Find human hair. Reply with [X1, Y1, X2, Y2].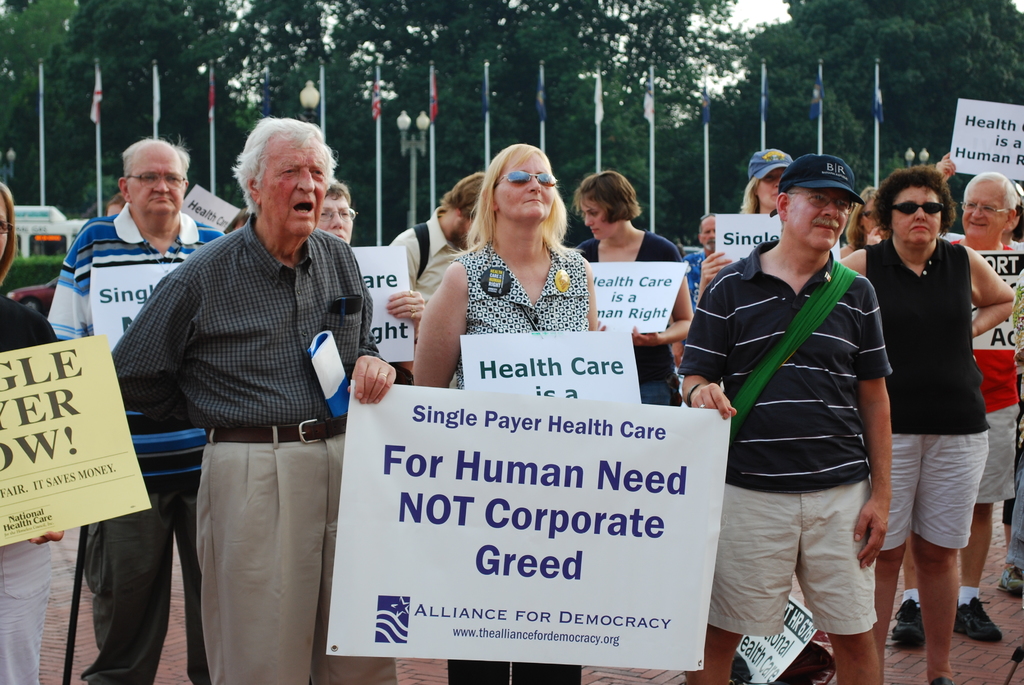
[695, 214, 721, 240].
